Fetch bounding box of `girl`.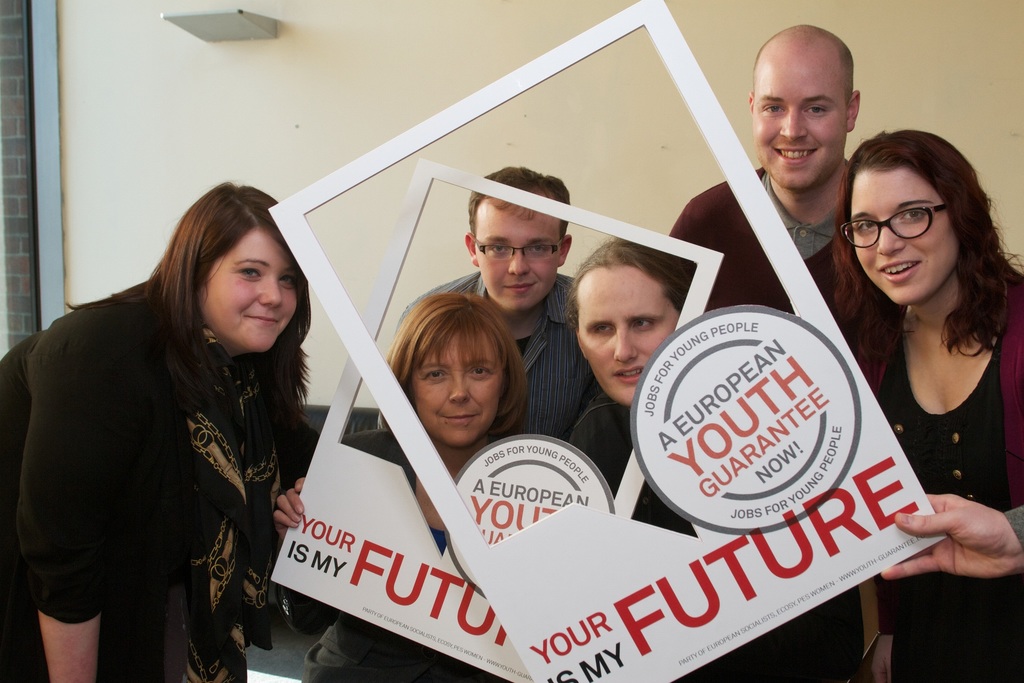
Bbox: crop(829, 128, 1023, 682).
